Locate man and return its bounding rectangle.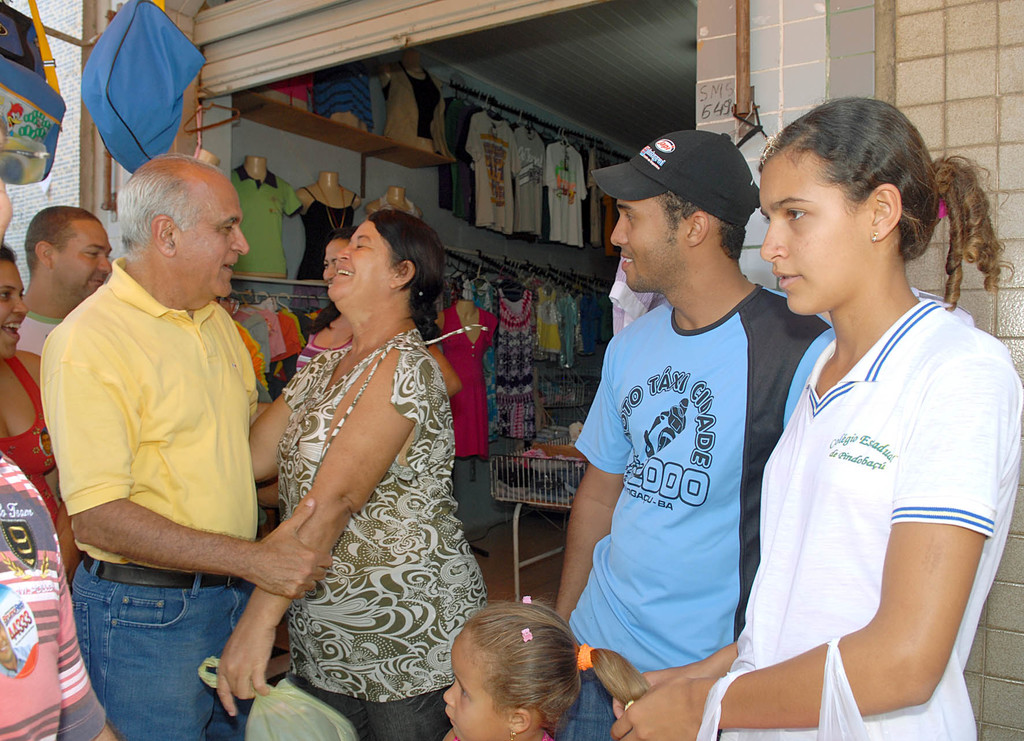
15/202/122/350.
